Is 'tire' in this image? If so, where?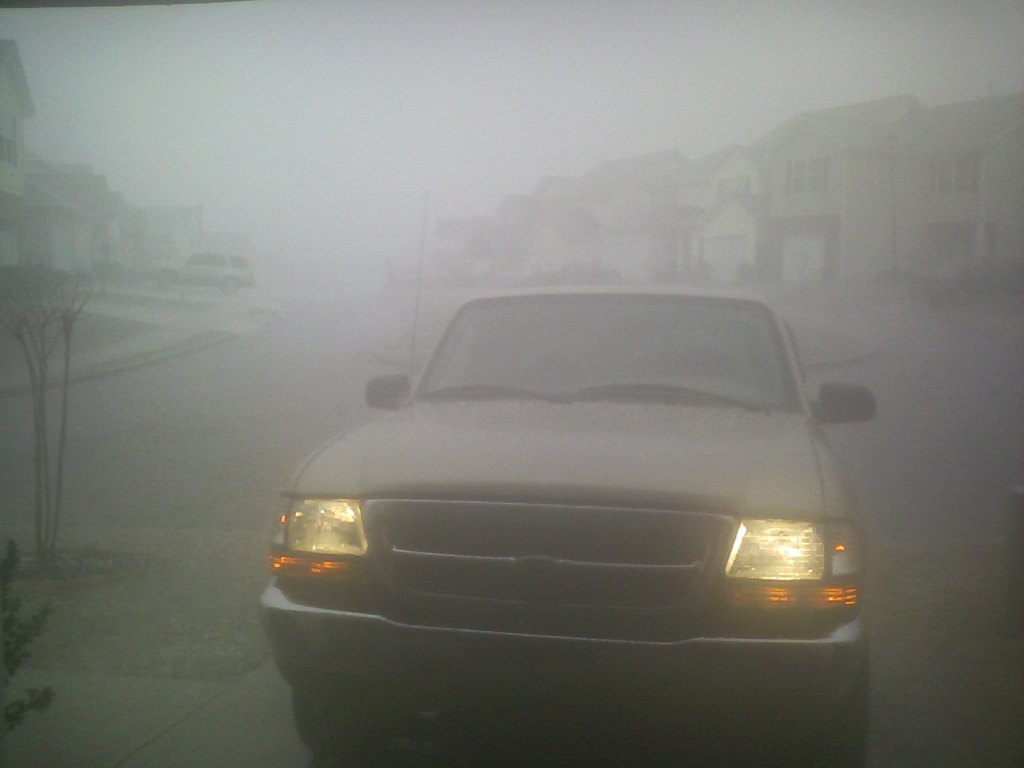
Yes, at rect(796, 635, 871, 767).
